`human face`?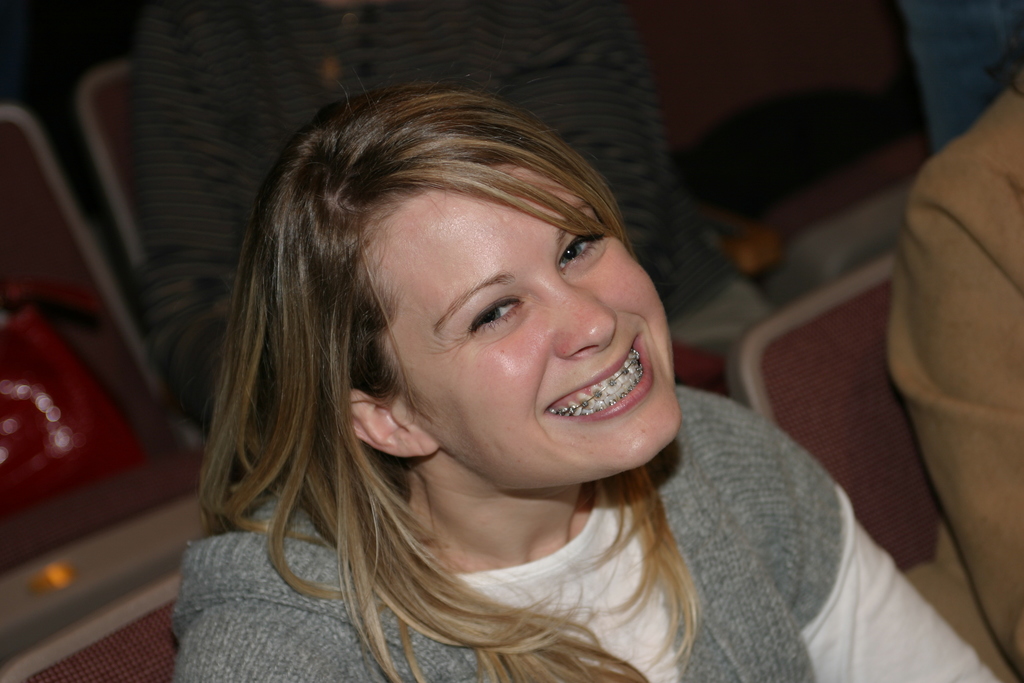
<region>388, 163, 684, 491</region>
